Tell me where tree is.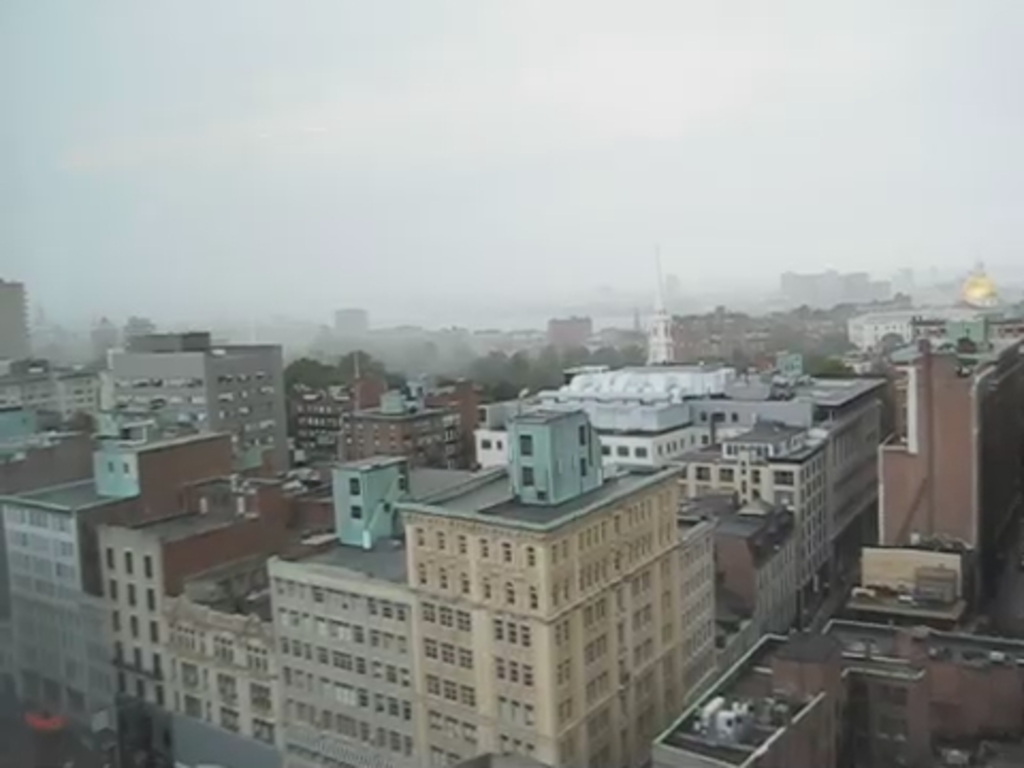
tree is at <bbox>279, 352, 335, 401</bbox>.
